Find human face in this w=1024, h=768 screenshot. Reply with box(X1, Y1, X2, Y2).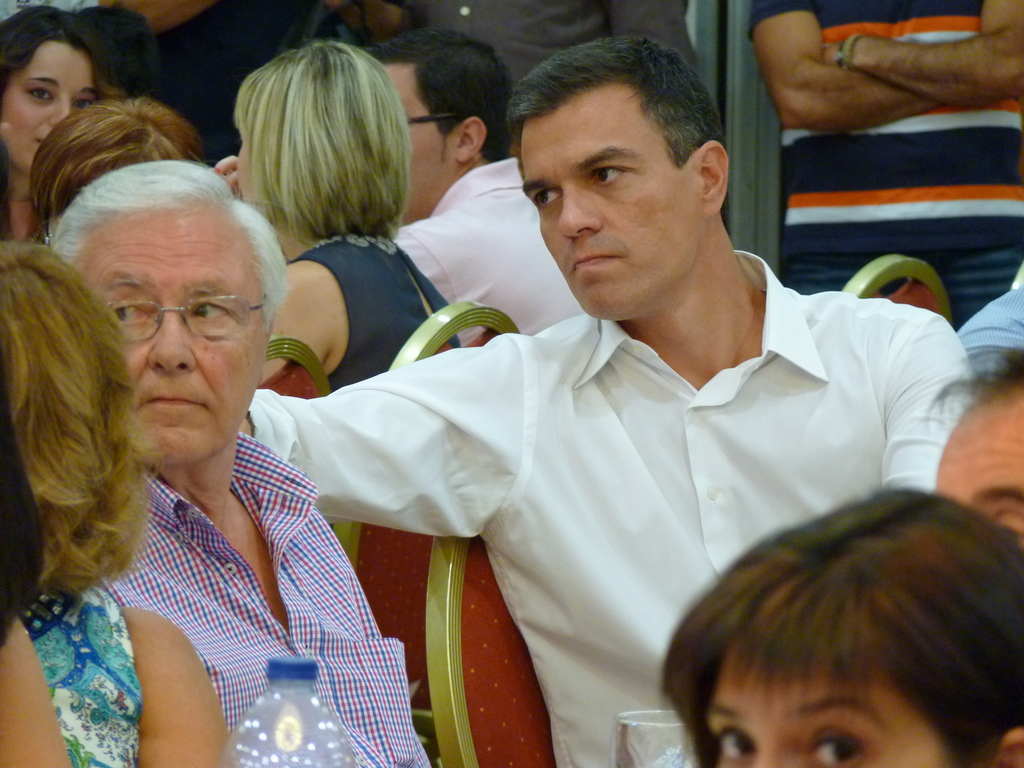
box(0, 40, 96, 171).
